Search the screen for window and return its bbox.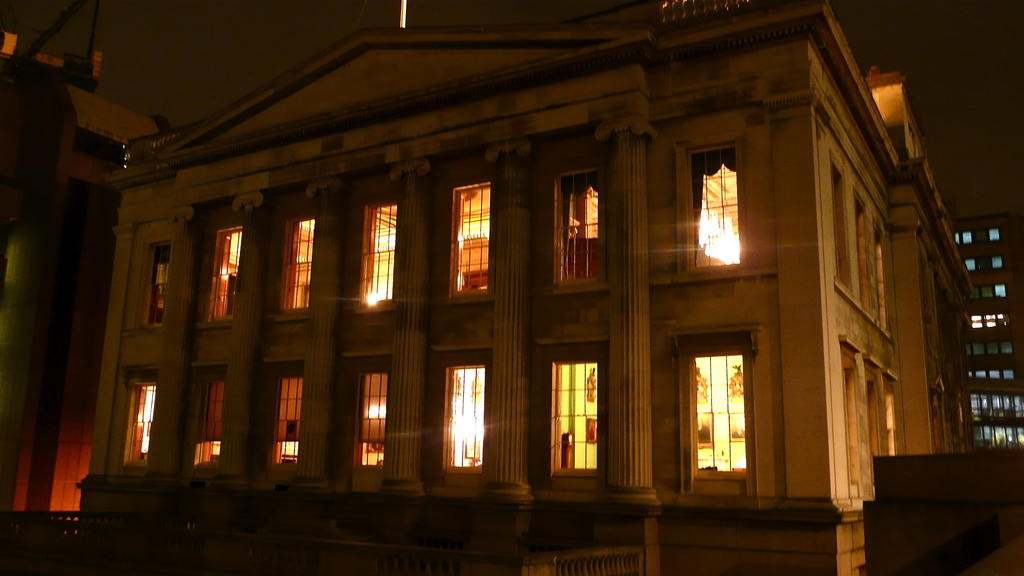
Found: {"left": 131, "top": 376, "right": 157, "bottom": 465}.
